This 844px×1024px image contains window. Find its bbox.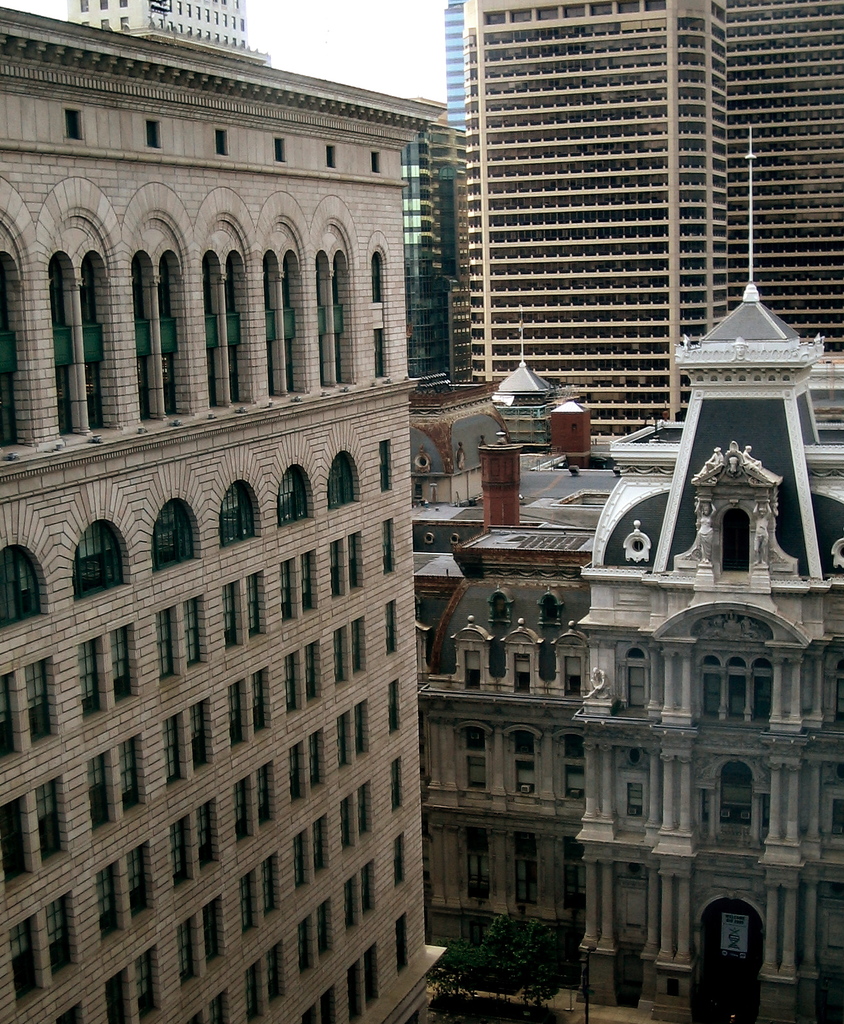
x1=193 y1=806 x2=220 y2=871.
